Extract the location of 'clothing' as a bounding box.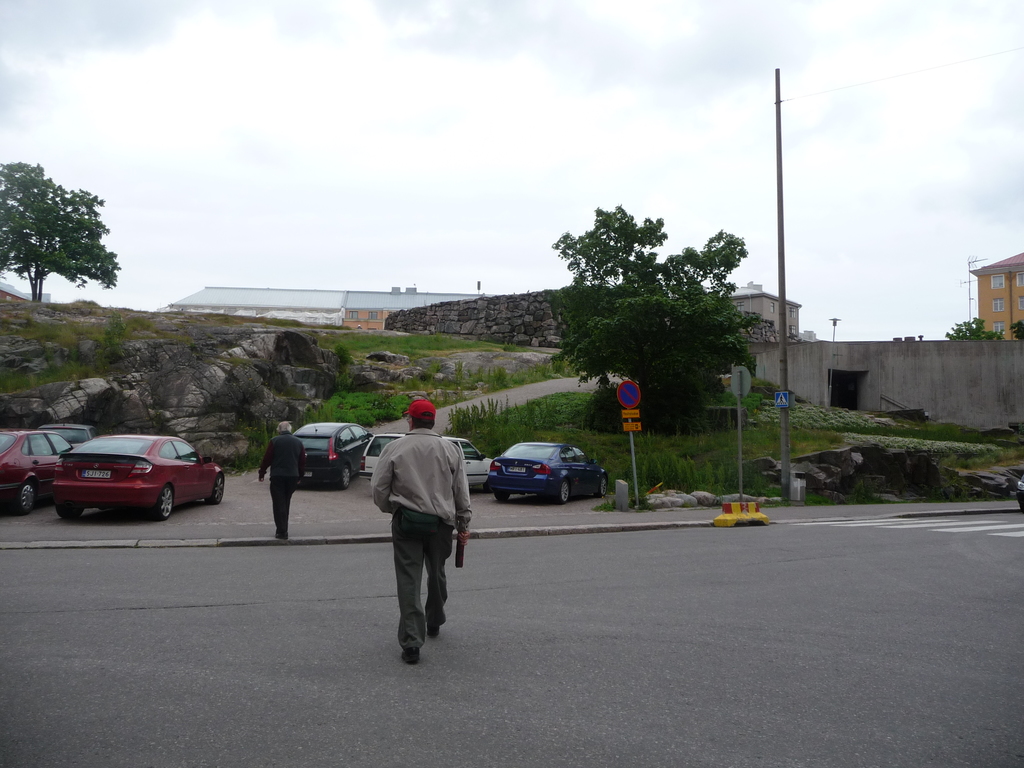
BBox(369, 403, 465, 652).
